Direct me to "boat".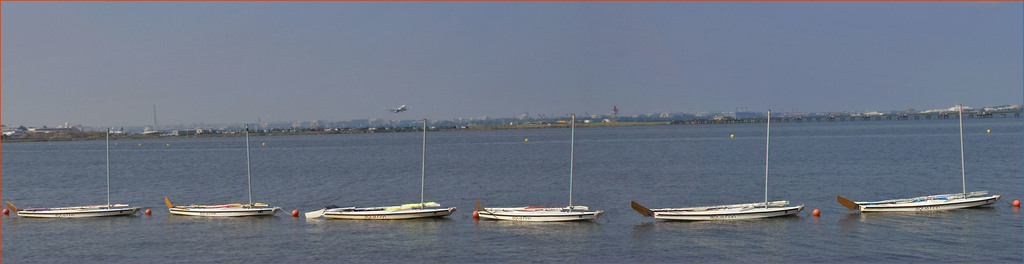
Direction: pyautogui.locateOnScreen(9, 130, 145, 216).
